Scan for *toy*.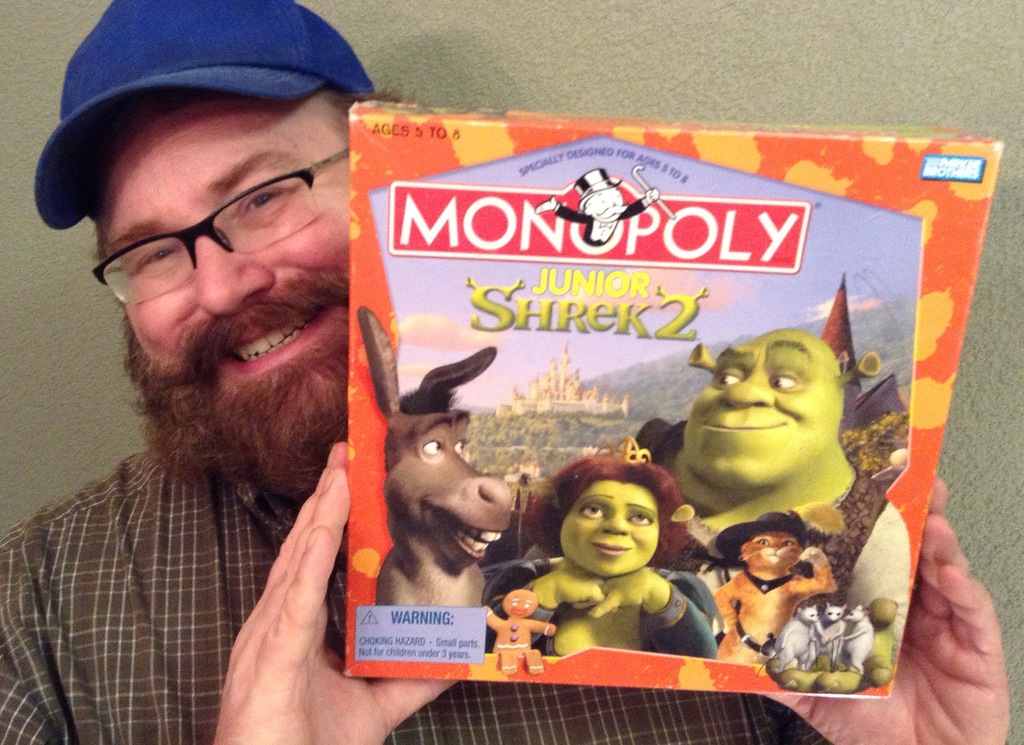
Scan result: (358,289,516,645).
